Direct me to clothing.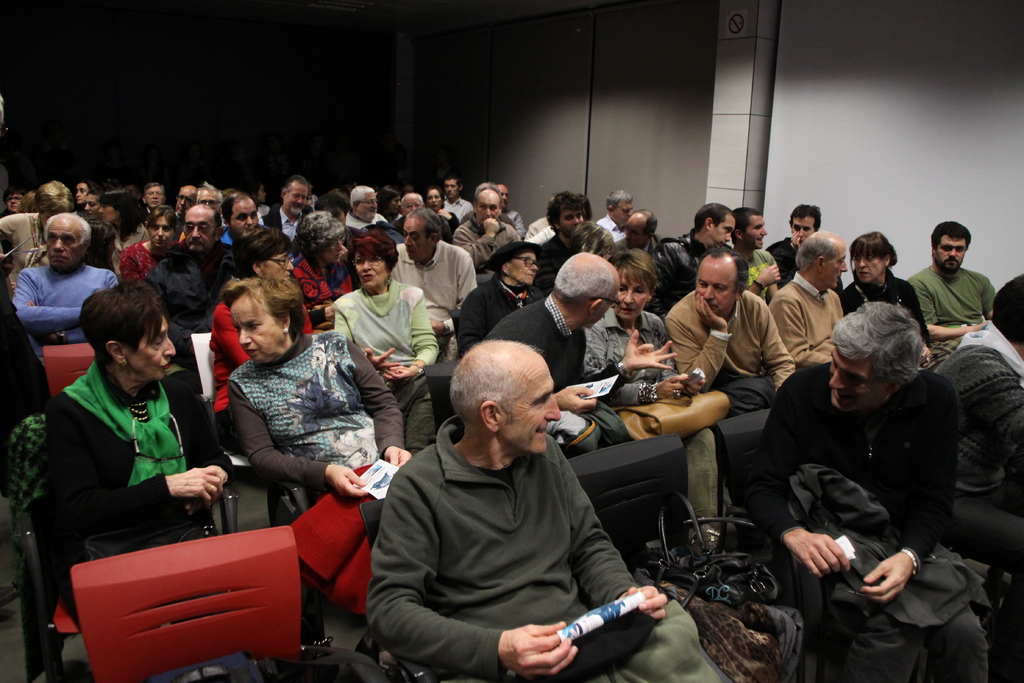
Direction: (347, 213, 404, 256).
